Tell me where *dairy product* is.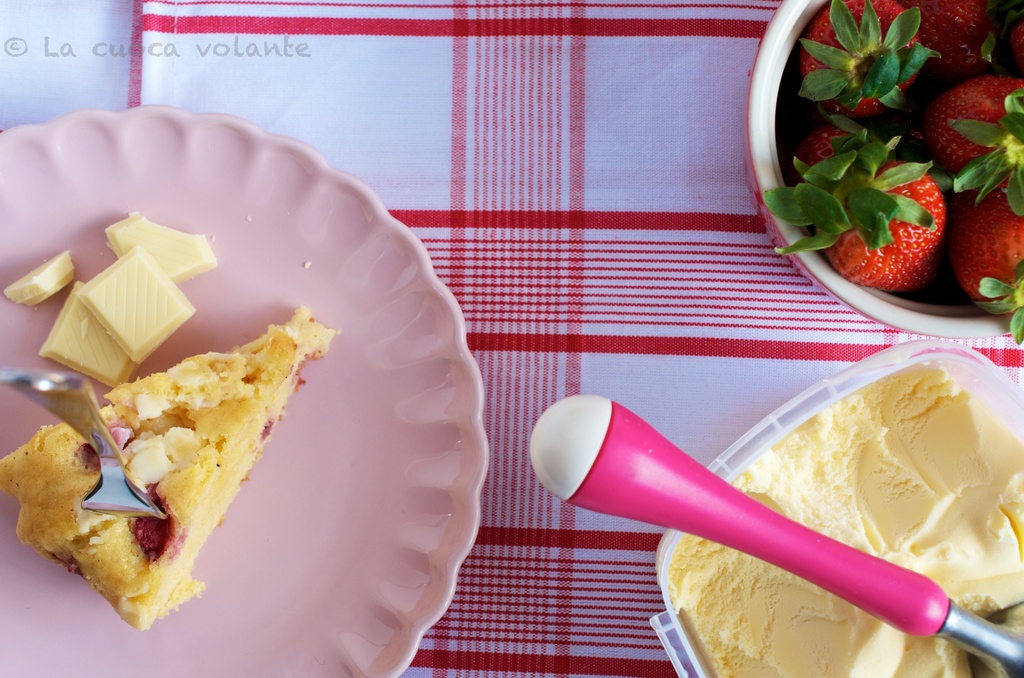
*dairy product* is at BBox(9, 252, 68, 309).
